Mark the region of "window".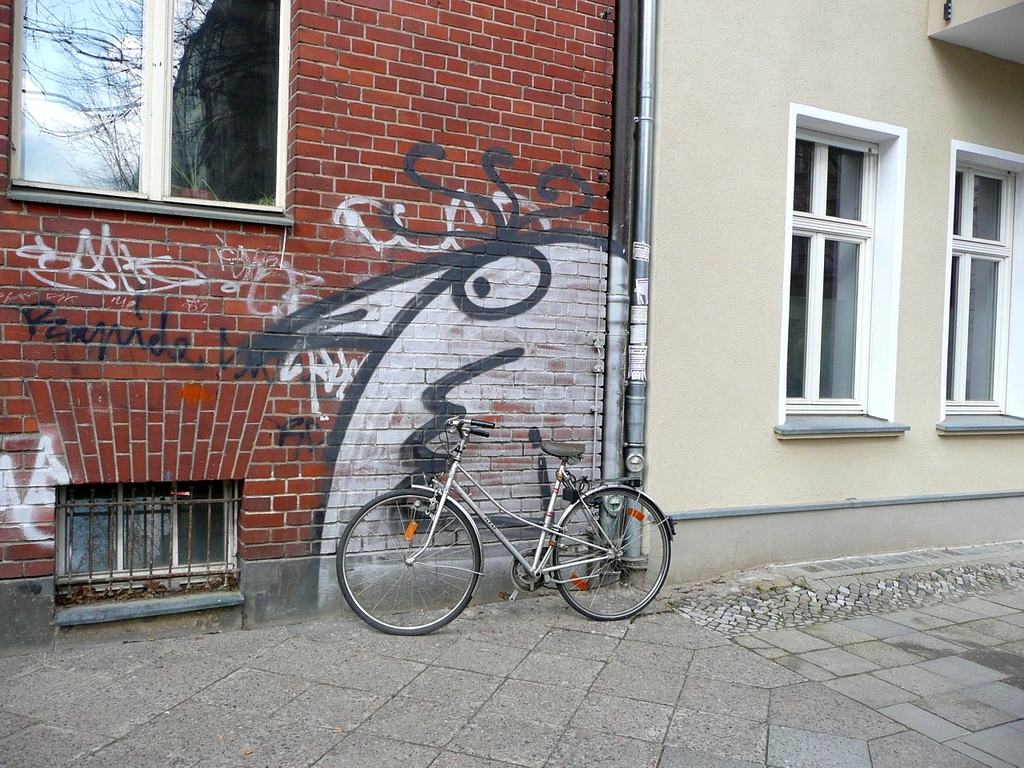
Region: [775,106,903,423].
